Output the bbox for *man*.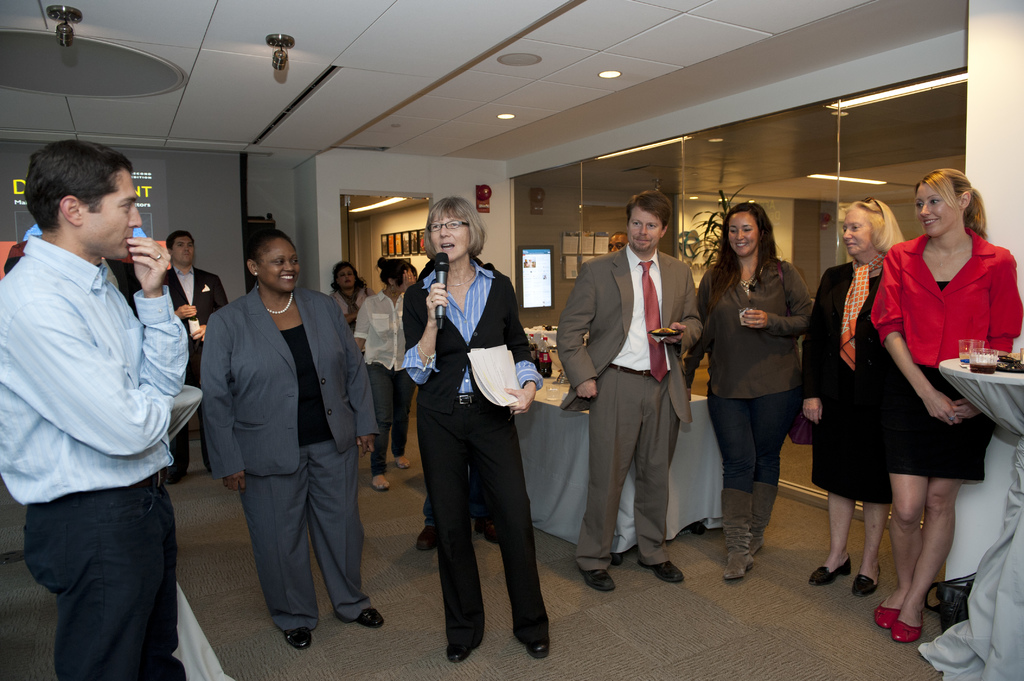
select_region(160, 226, 232, 490).
